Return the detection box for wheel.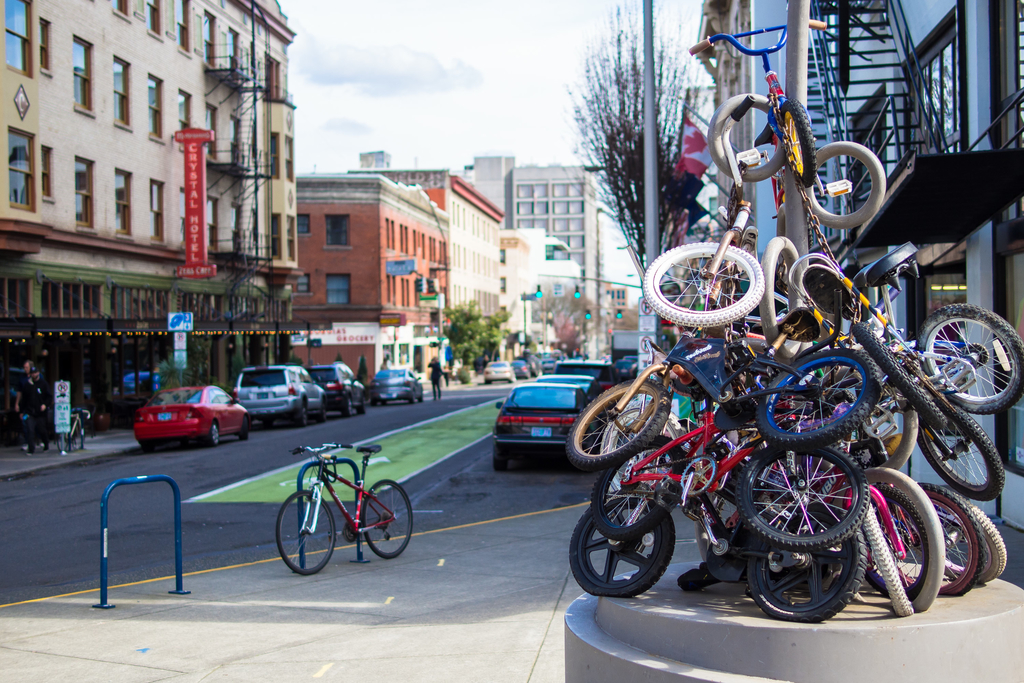
select_region(239, 416, 247, 438).
